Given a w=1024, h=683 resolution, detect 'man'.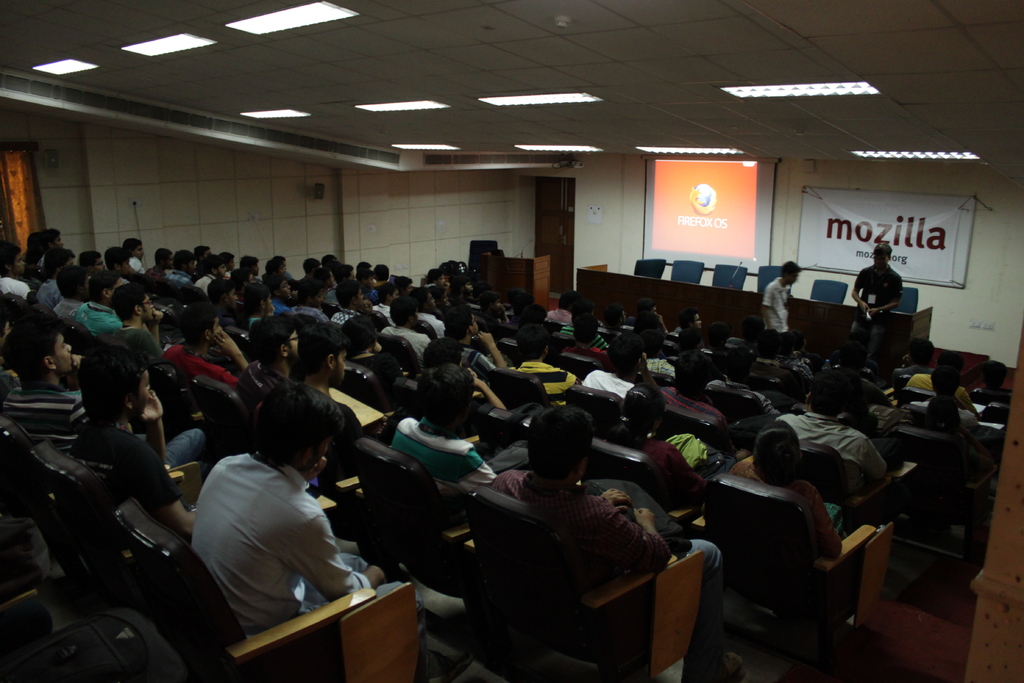
138/243/175/288.
